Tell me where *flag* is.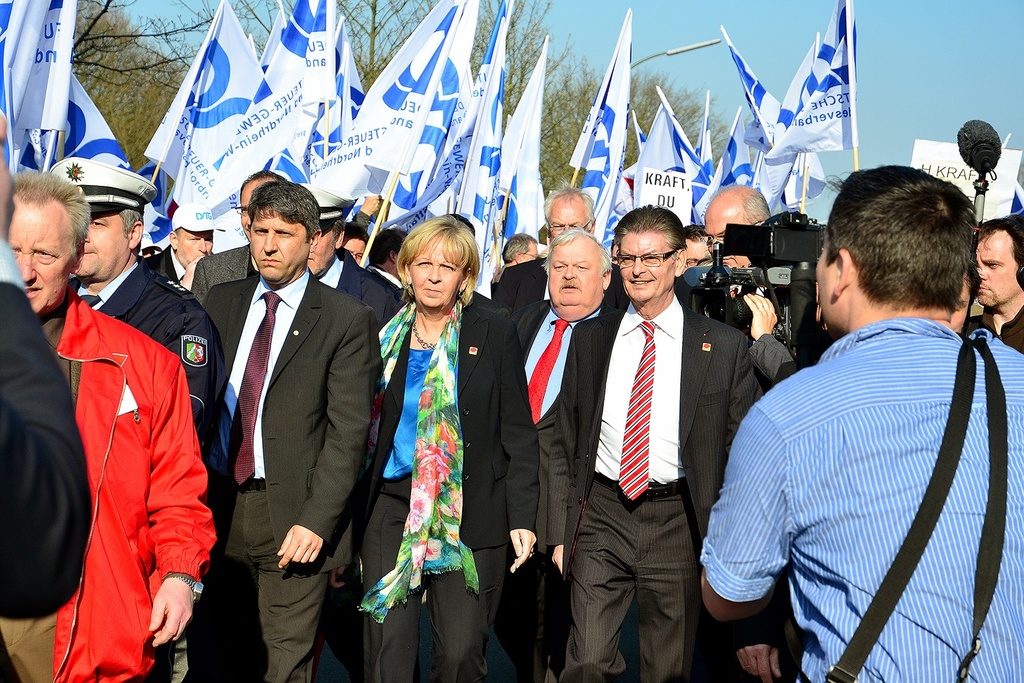
*flag* is at 10, 0, 70, 151.
